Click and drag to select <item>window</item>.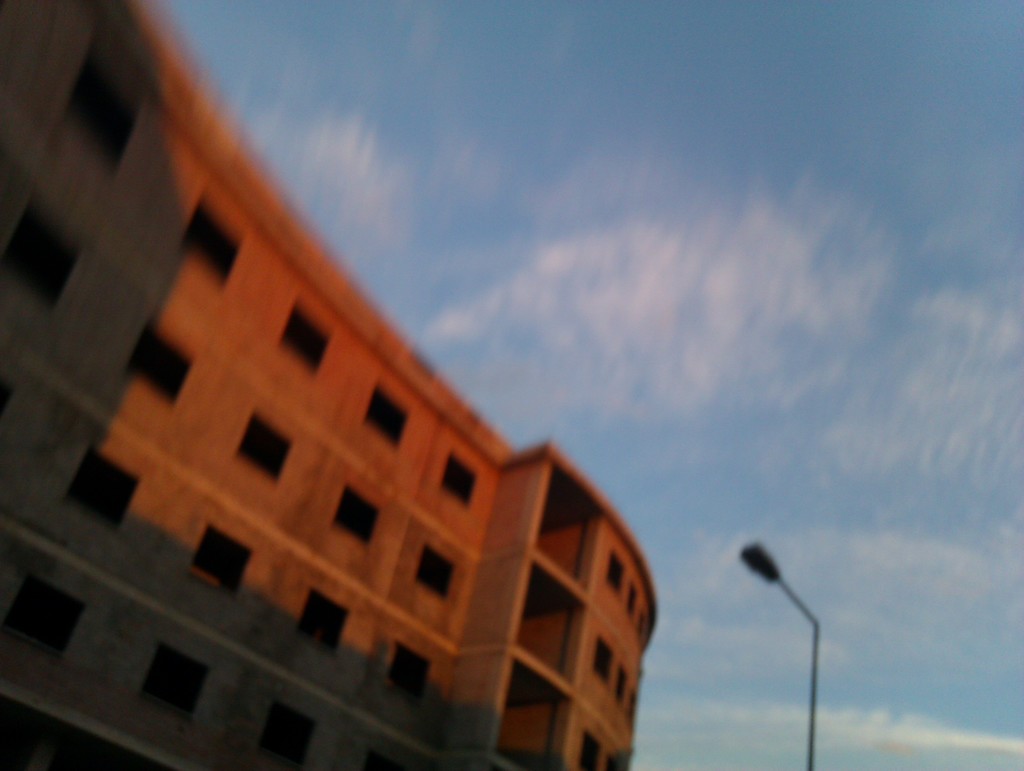
Selection: <region>333, 486, 383, 548</region>.
